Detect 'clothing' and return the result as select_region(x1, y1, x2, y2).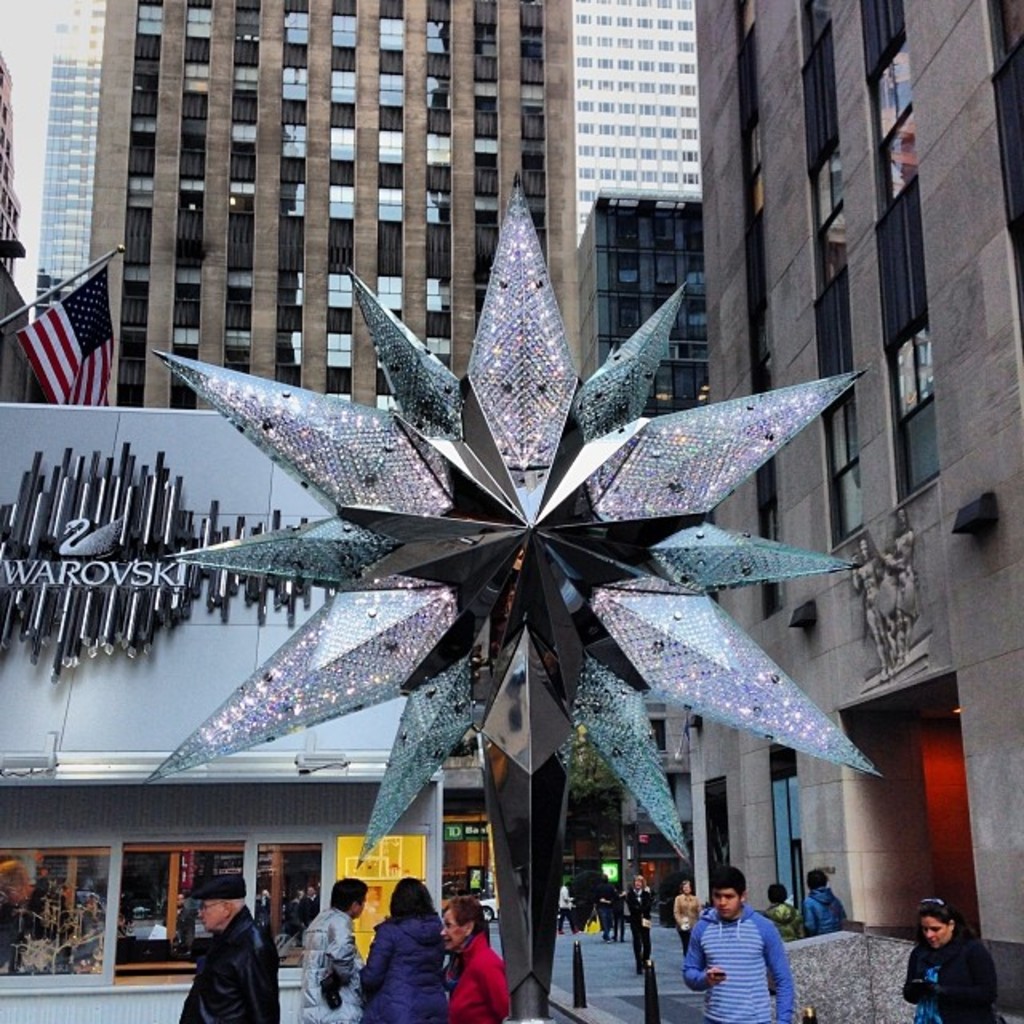
select_region(670, 888, 702, 947).
